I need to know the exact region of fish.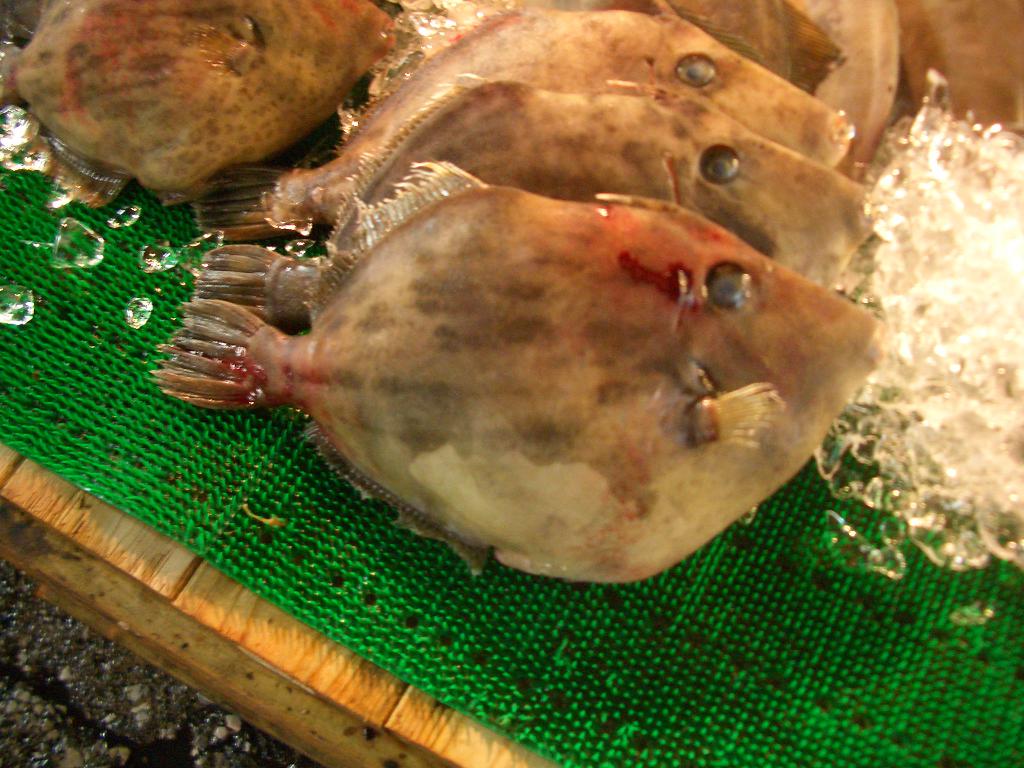
Region: 193, 85, 865, 330.
